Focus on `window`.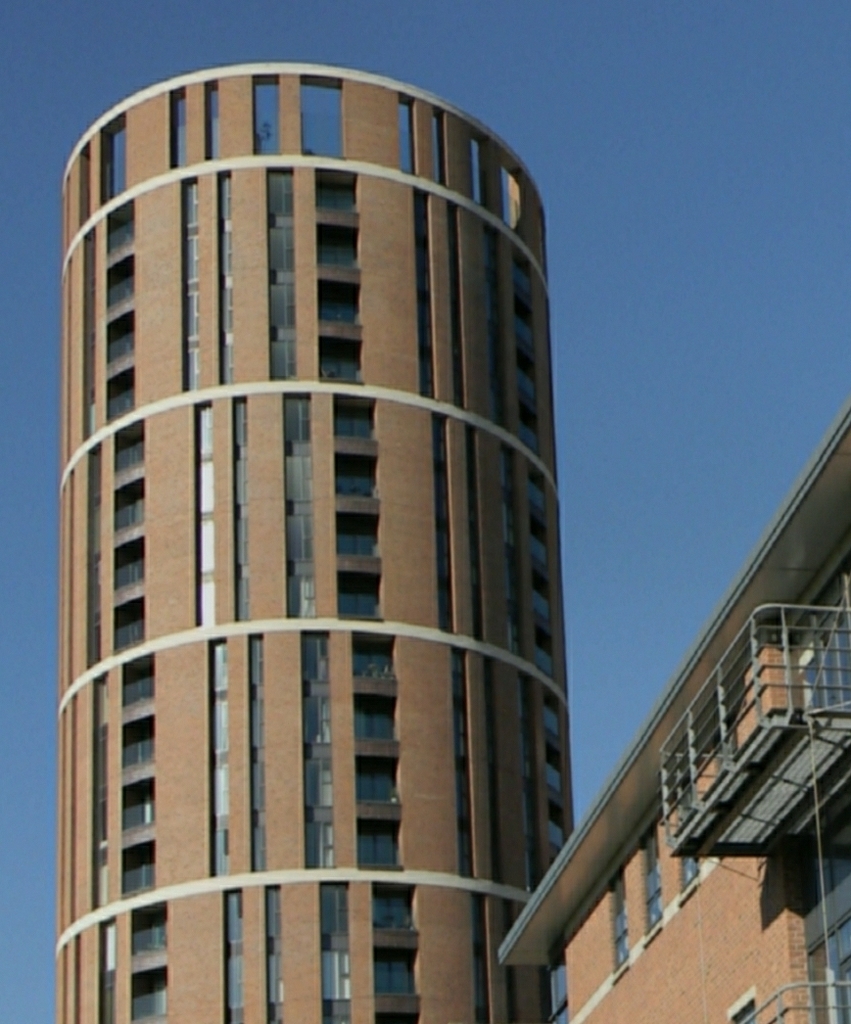
Focused at <region>453, 654, 475, 873</region>.
